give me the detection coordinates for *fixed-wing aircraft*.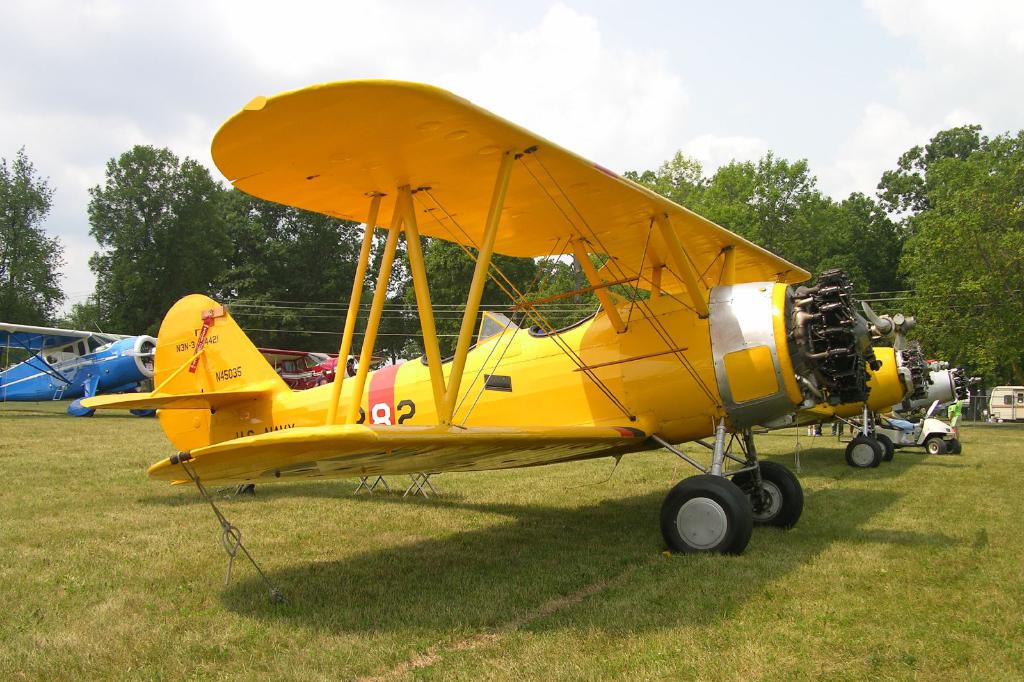
rect(881, 359, 971, 464).
